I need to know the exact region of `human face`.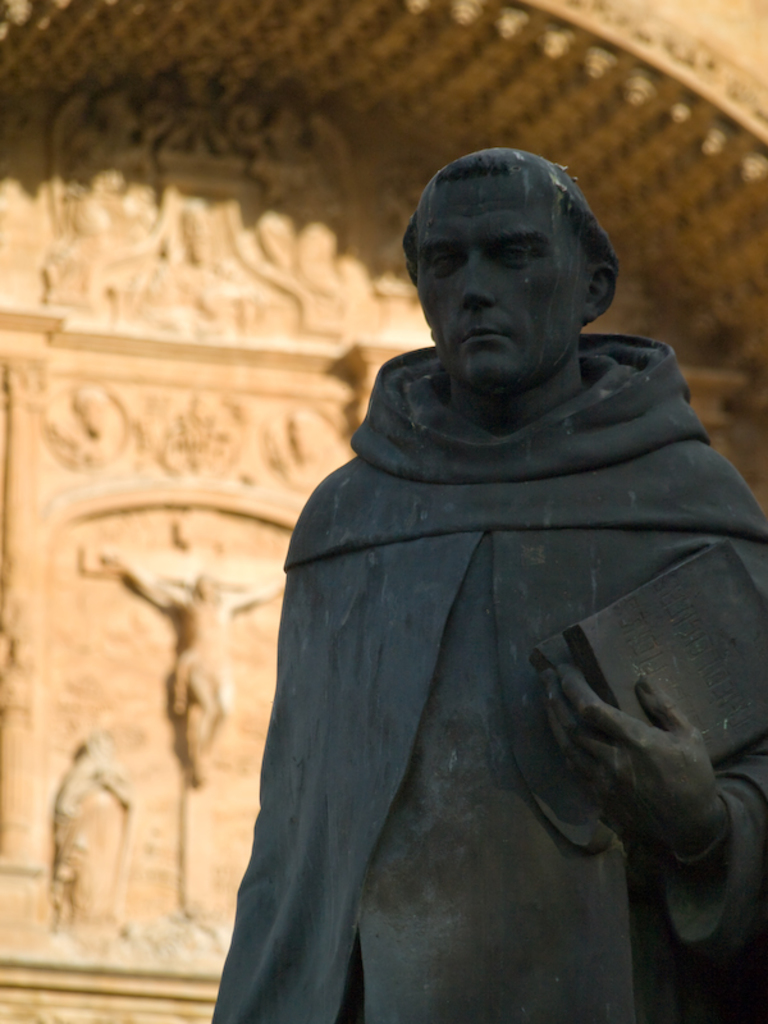
Region: crop(408, 179, 586, 384).
